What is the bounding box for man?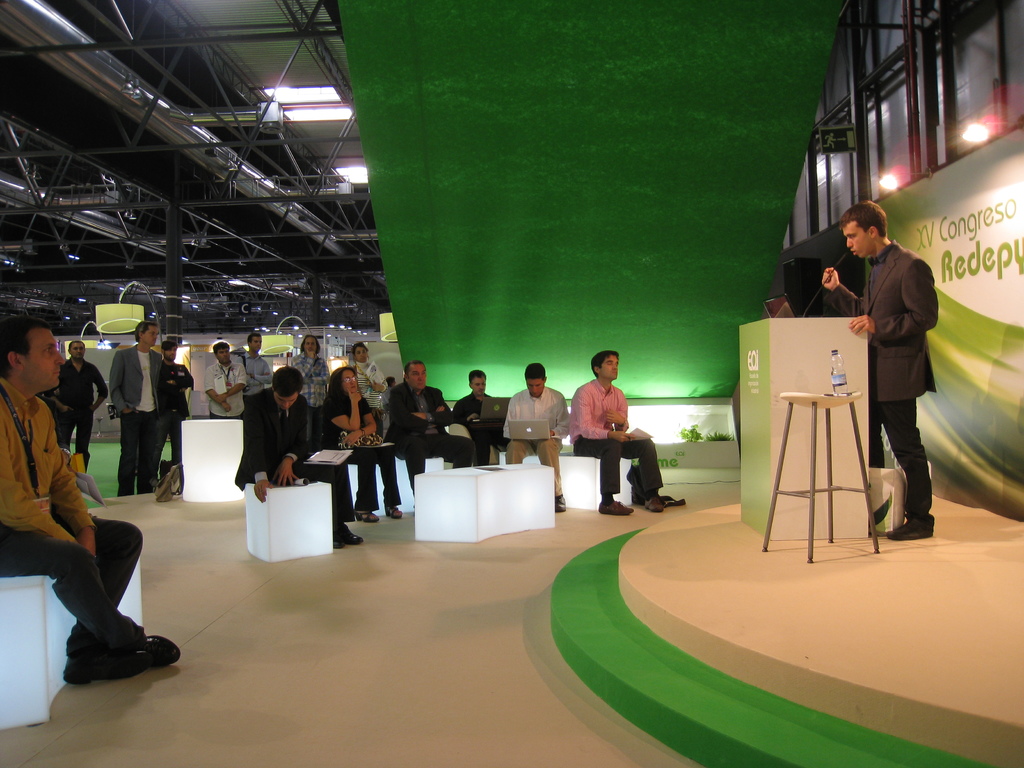
826:205:935:538.
